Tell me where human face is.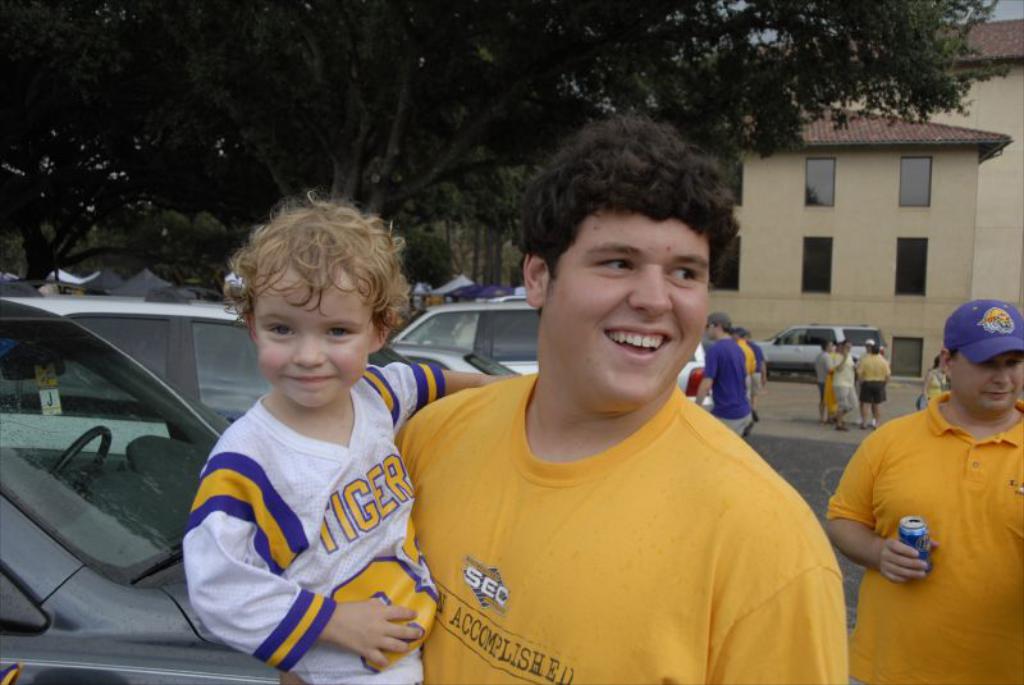
human face is at 952/351/1023/414.
